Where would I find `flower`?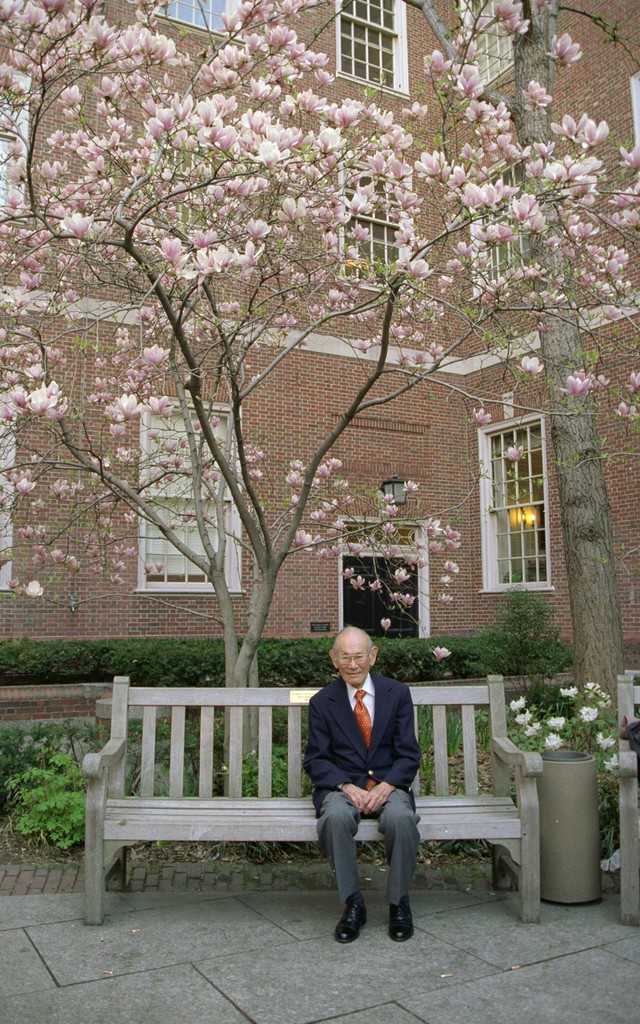
At 539,730,563,747.
